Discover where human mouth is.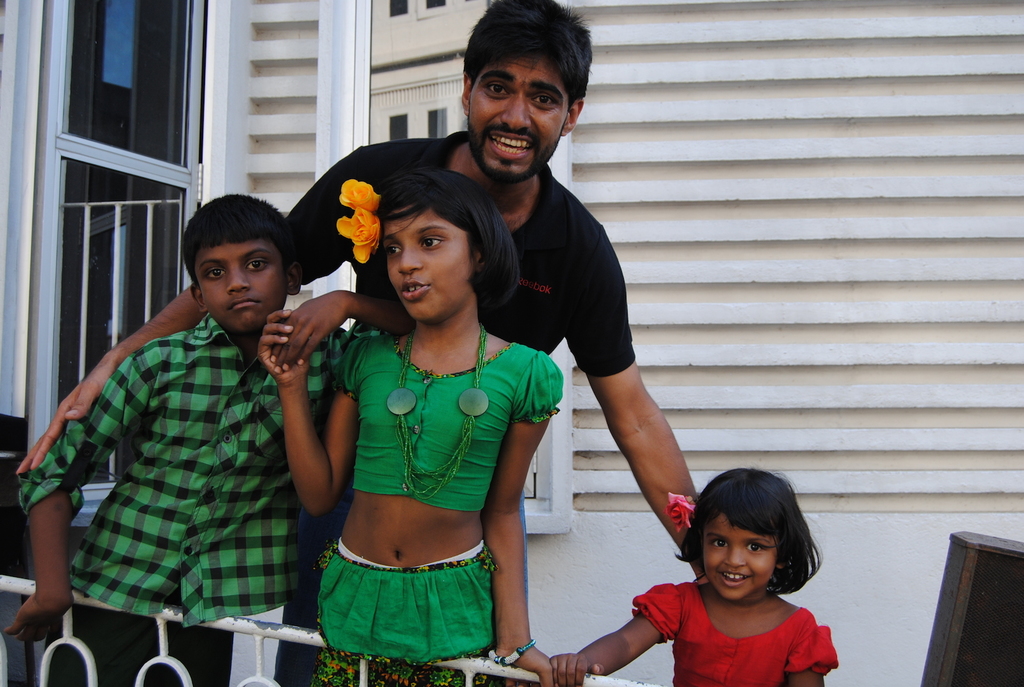
Discovered at select_region(485, 129, 535, 159).
